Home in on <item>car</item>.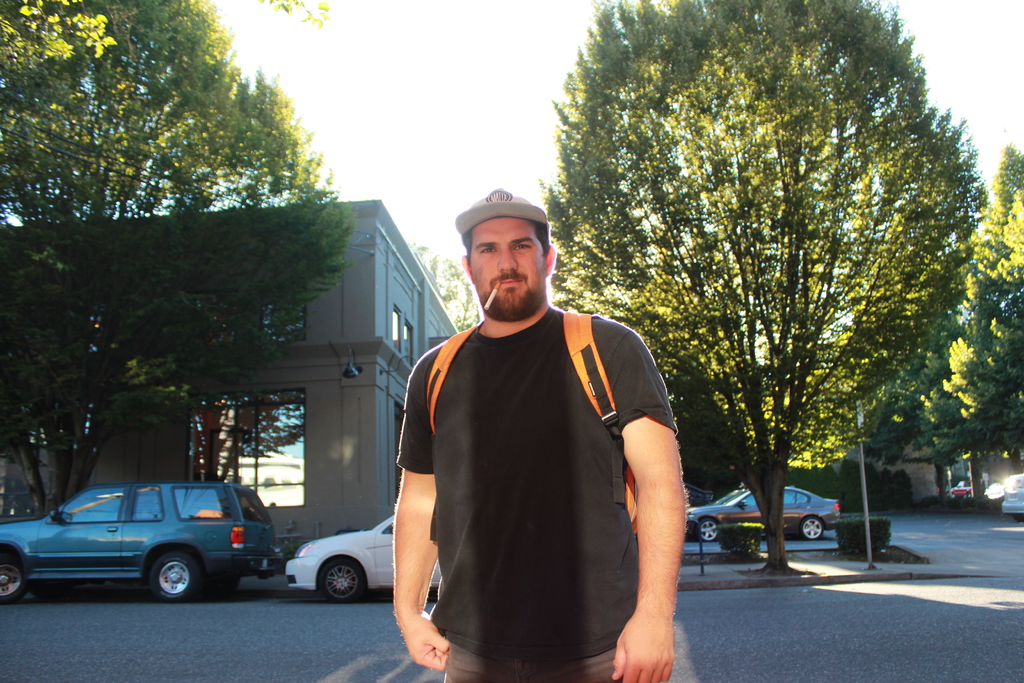
Homed in at locate(1002, 476, 1023, 512).
